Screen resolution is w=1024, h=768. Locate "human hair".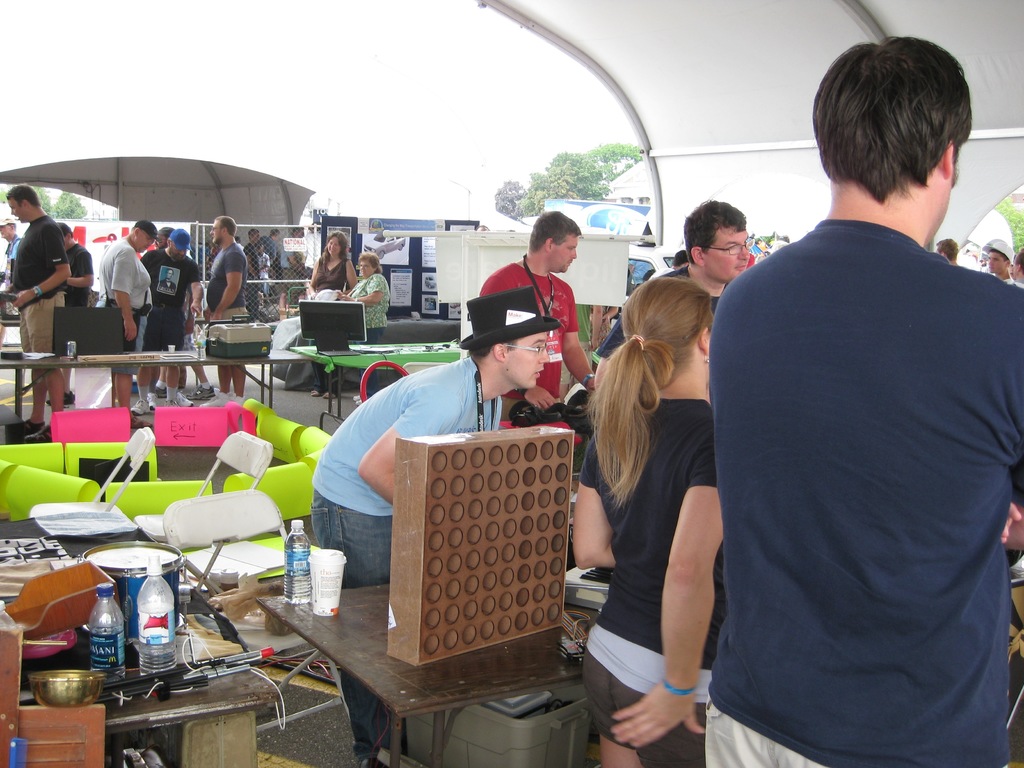
bbox(4, 182, 44, 208).
